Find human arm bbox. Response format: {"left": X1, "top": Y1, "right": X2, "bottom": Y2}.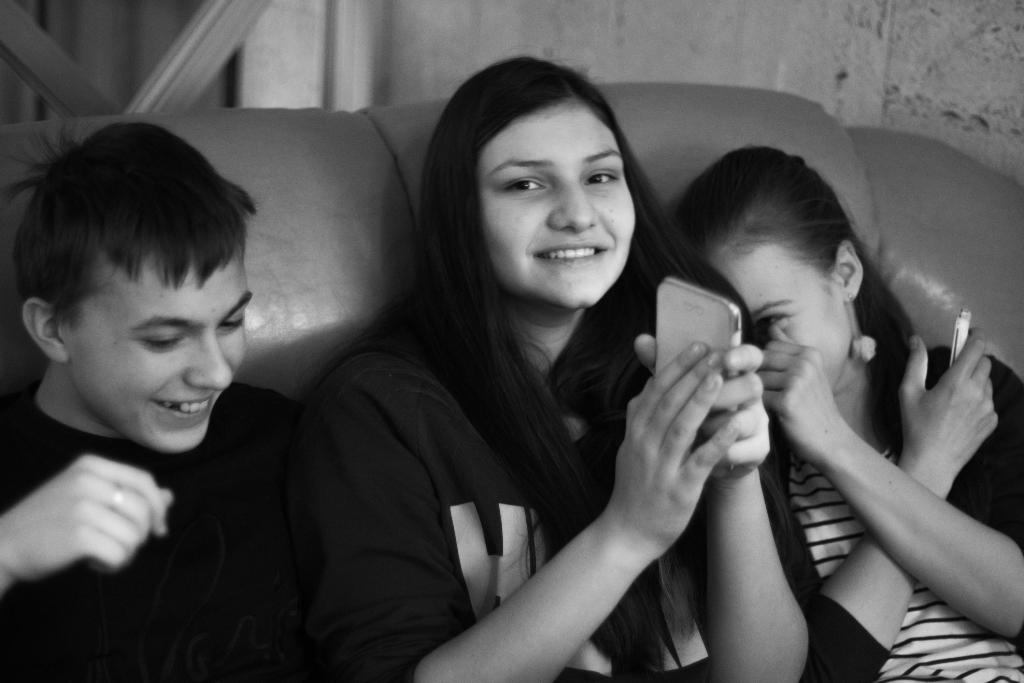
{"left": 761, "top": 324, "right": 1006, "bottom": 682}.
